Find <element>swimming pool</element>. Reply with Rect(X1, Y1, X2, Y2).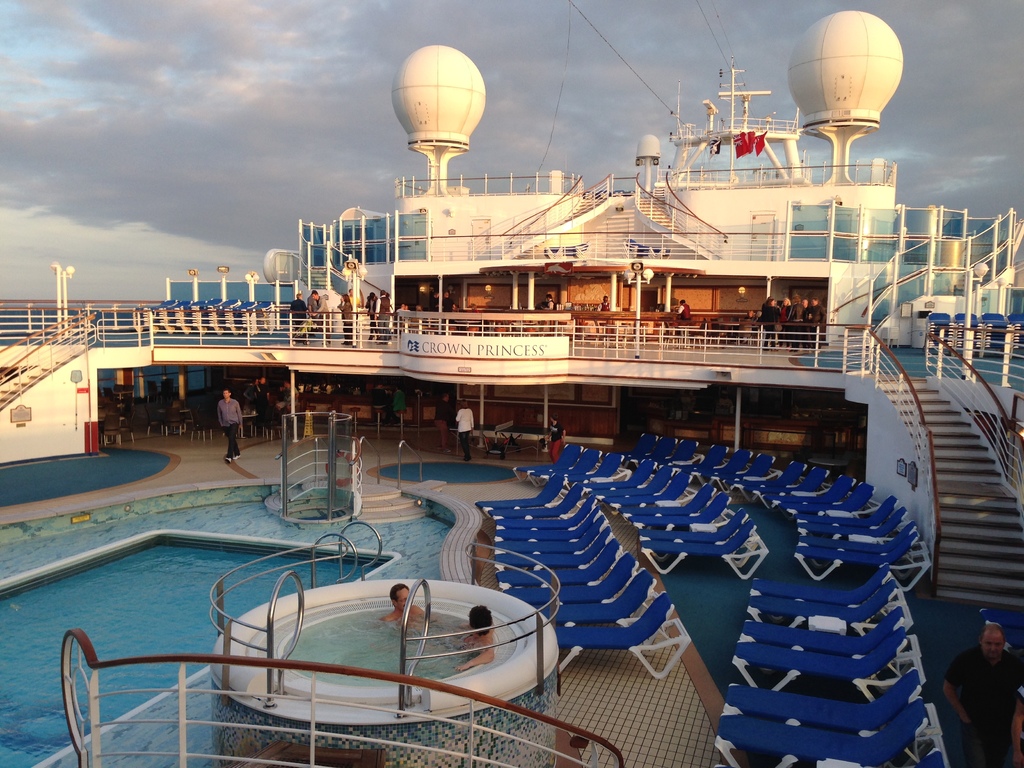
Rect(0, 535, 389, 767).
